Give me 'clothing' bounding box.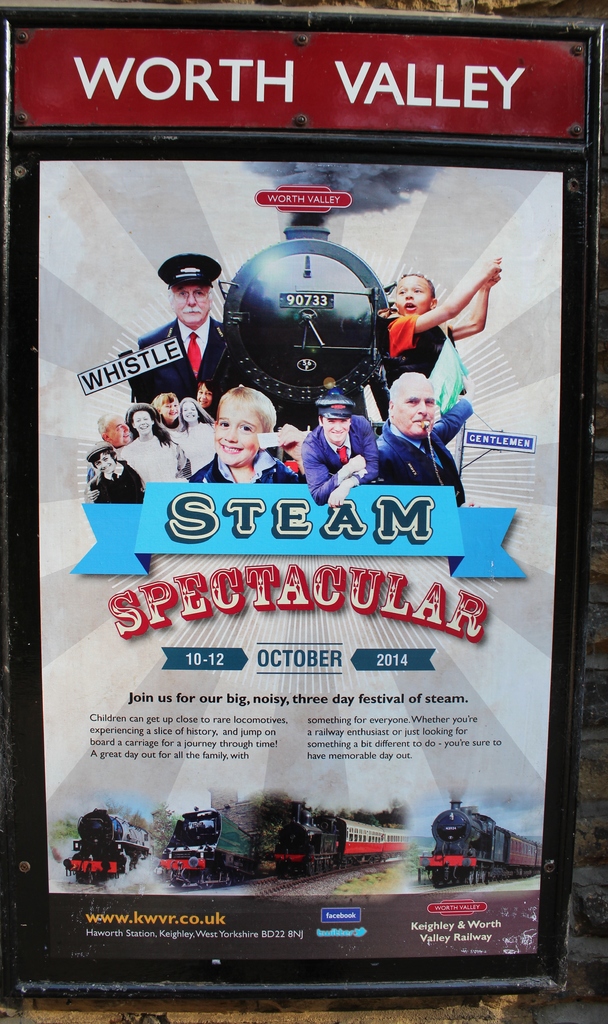
376, 397, 474, 509.
